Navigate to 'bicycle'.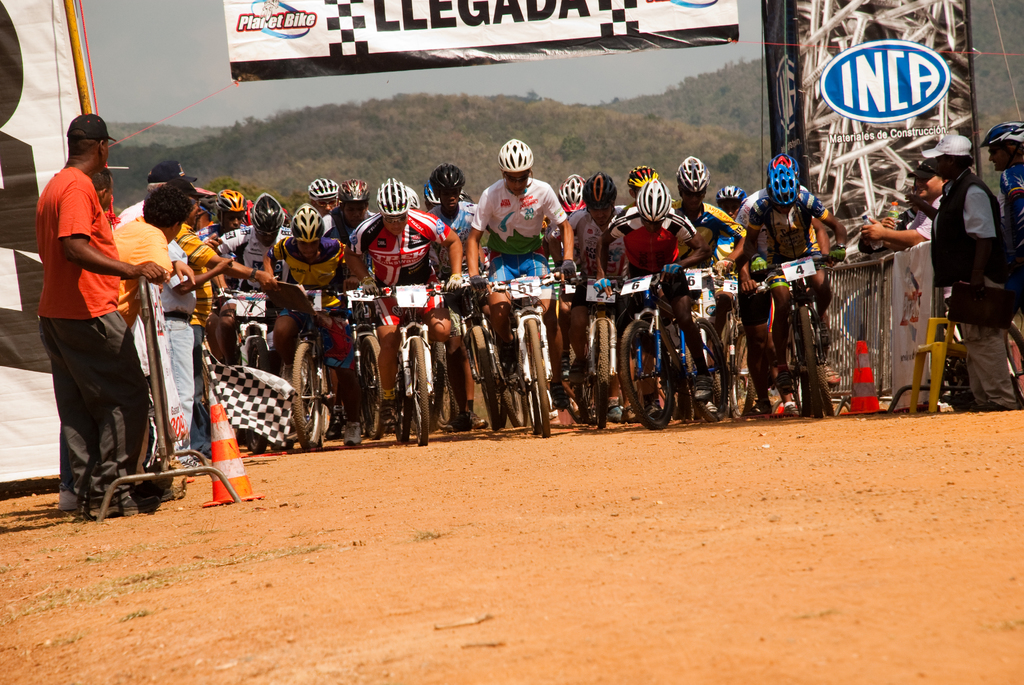
Navigation target: 440, 273, 579, 437.
